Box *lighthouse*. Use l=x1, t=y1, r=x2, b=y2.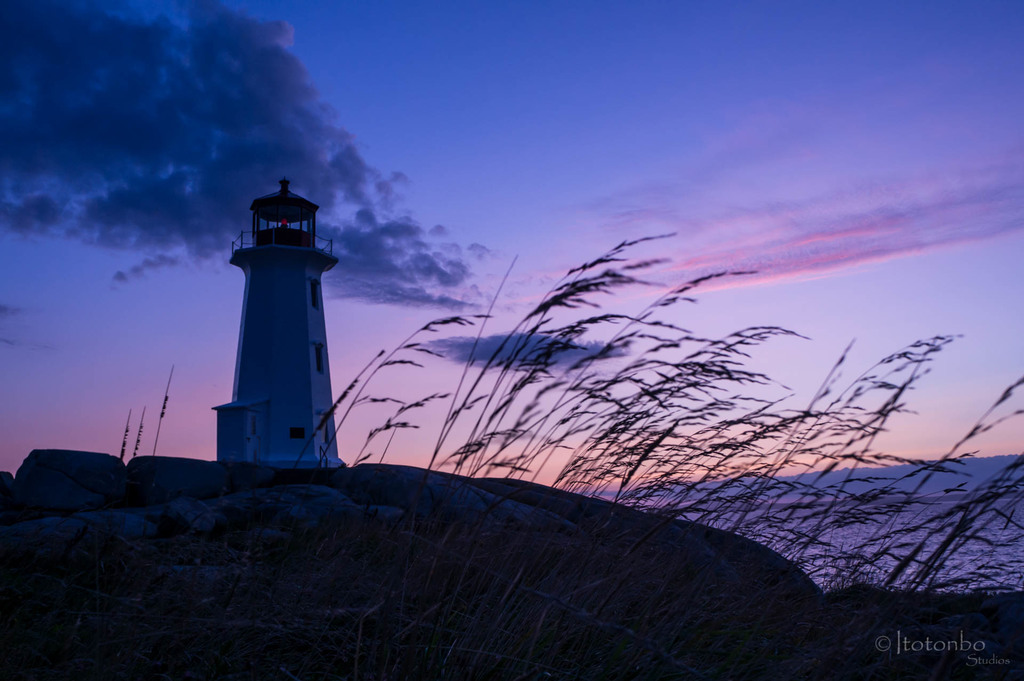
l=230, t=177, r=346, b=468.
